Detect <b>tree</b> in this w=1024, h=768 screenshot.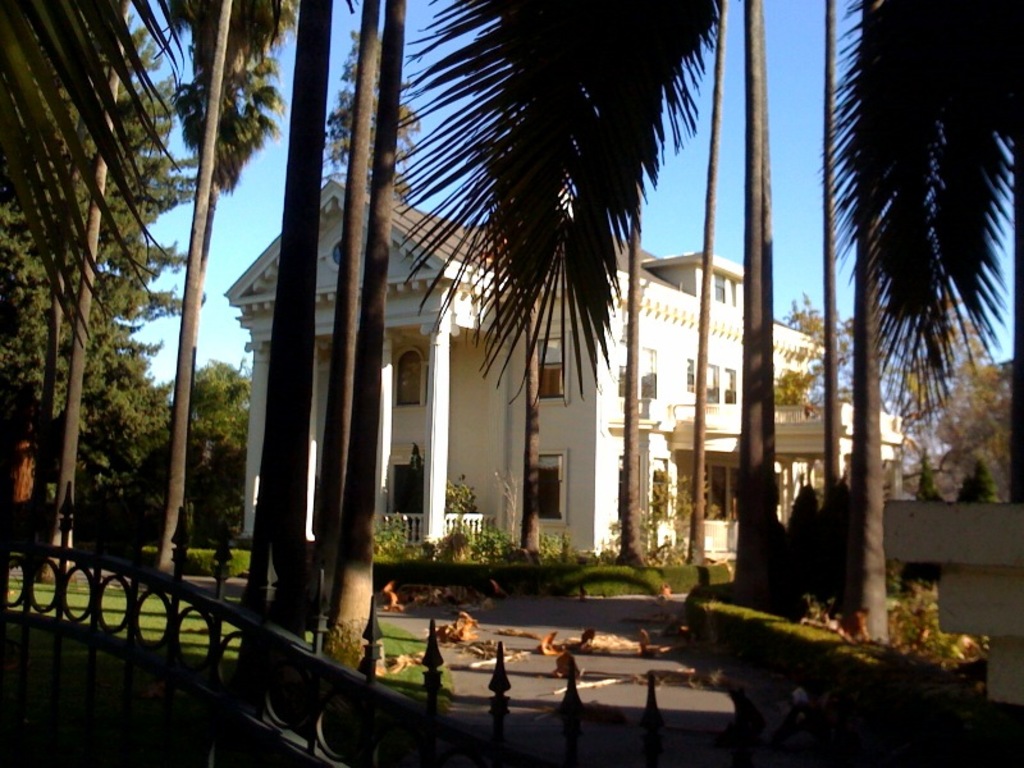
Detection: l=663, t=0, r=786, b=573.
